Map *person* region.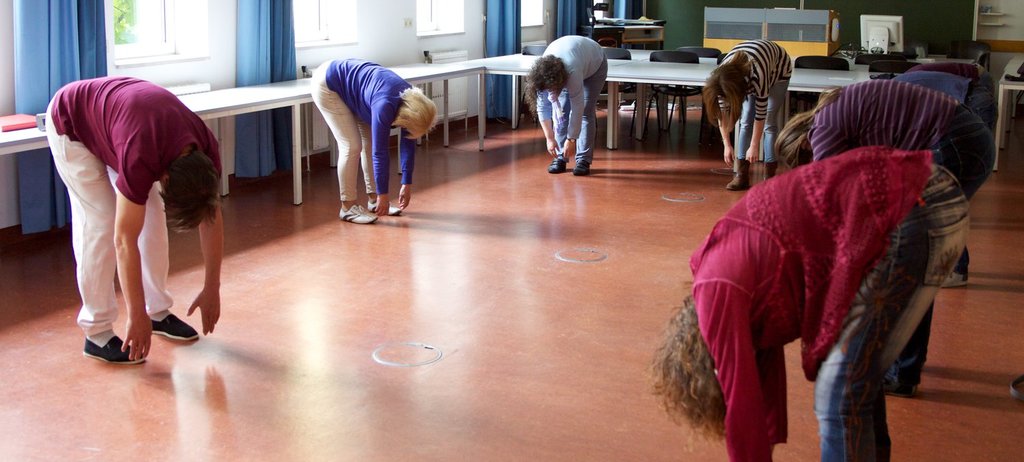
Mapped to (left=525, top=34, right=609, bottom=175).
